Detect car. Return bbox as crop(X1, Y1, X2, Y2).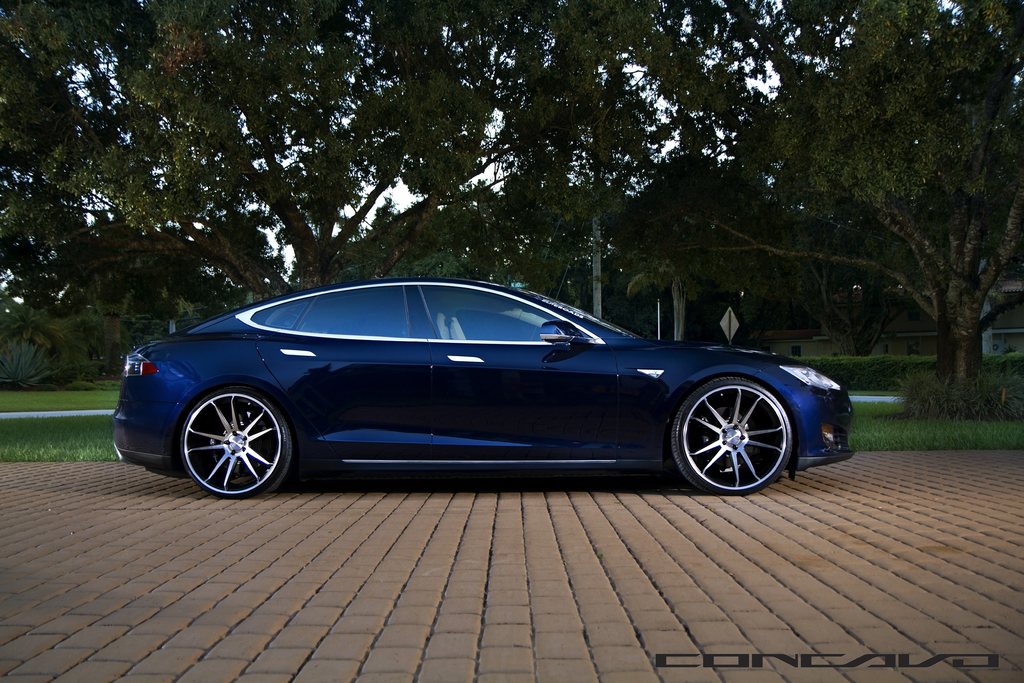
crop(108, 273, 862, 492).
